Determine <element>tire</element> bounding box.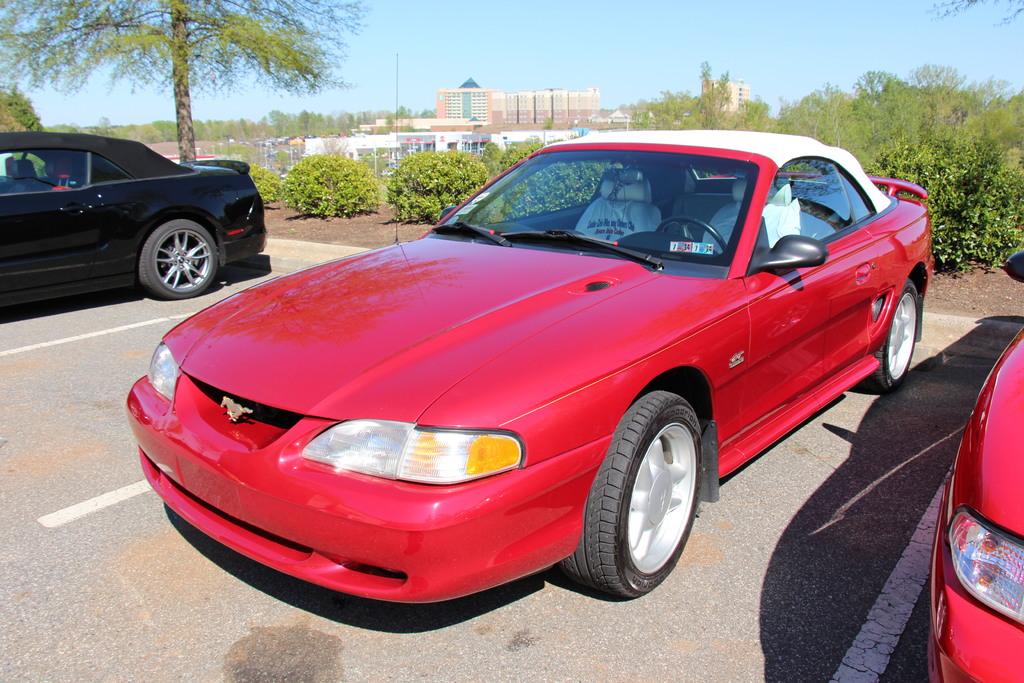
Determined: [561,388,703,600].
